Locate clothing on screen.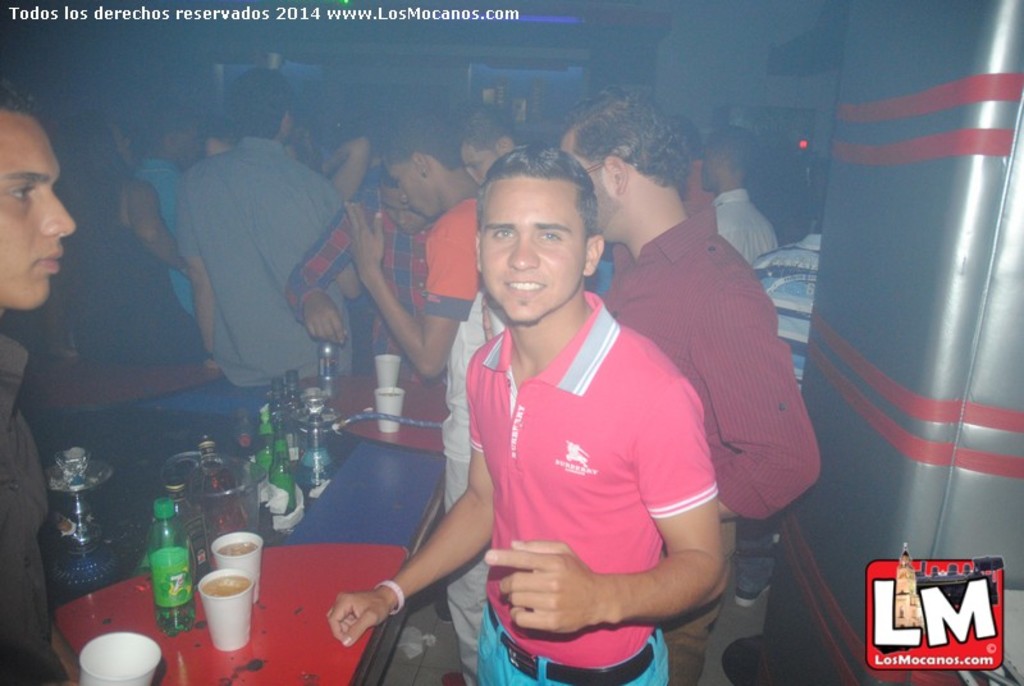
On screen at 603, 207, 810, 685.
